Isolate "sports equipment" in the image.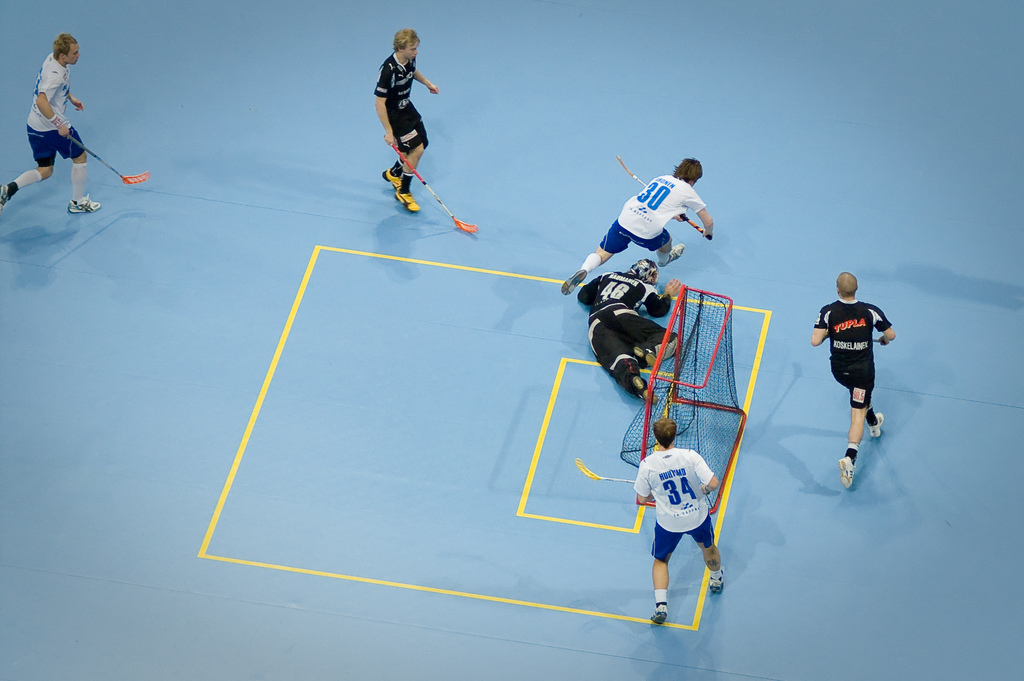
Isolated region: BBox(382, 137, 479, 235).
